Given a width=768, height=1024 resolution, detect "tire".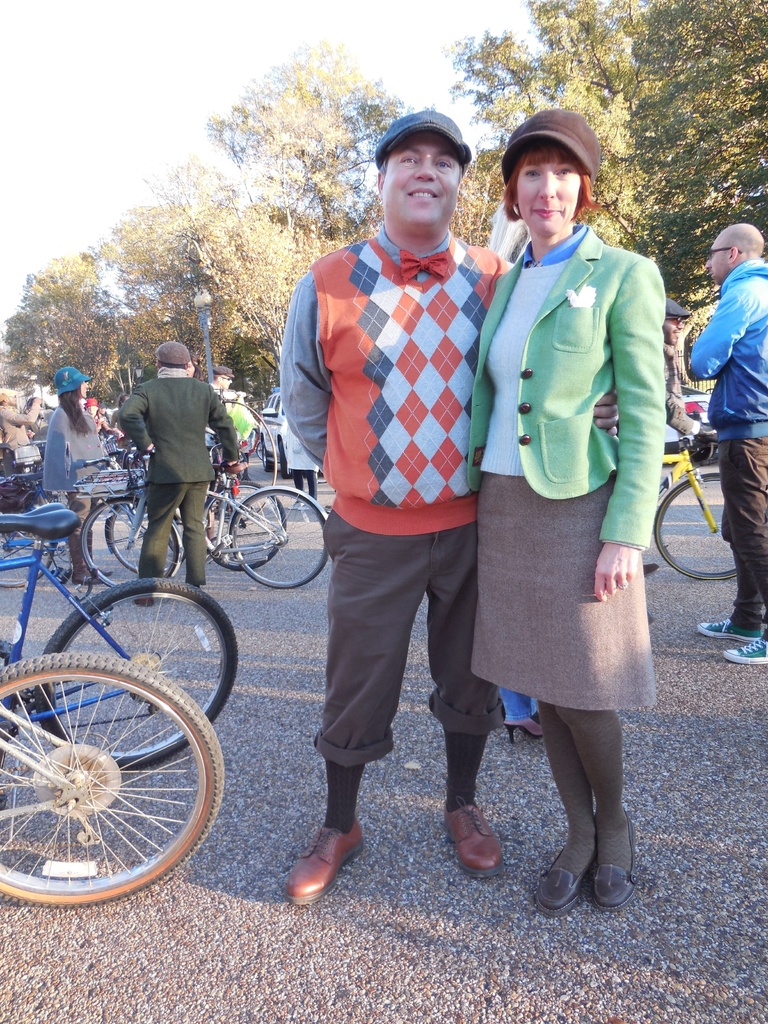
Rect(232, 490, 327, 588).
